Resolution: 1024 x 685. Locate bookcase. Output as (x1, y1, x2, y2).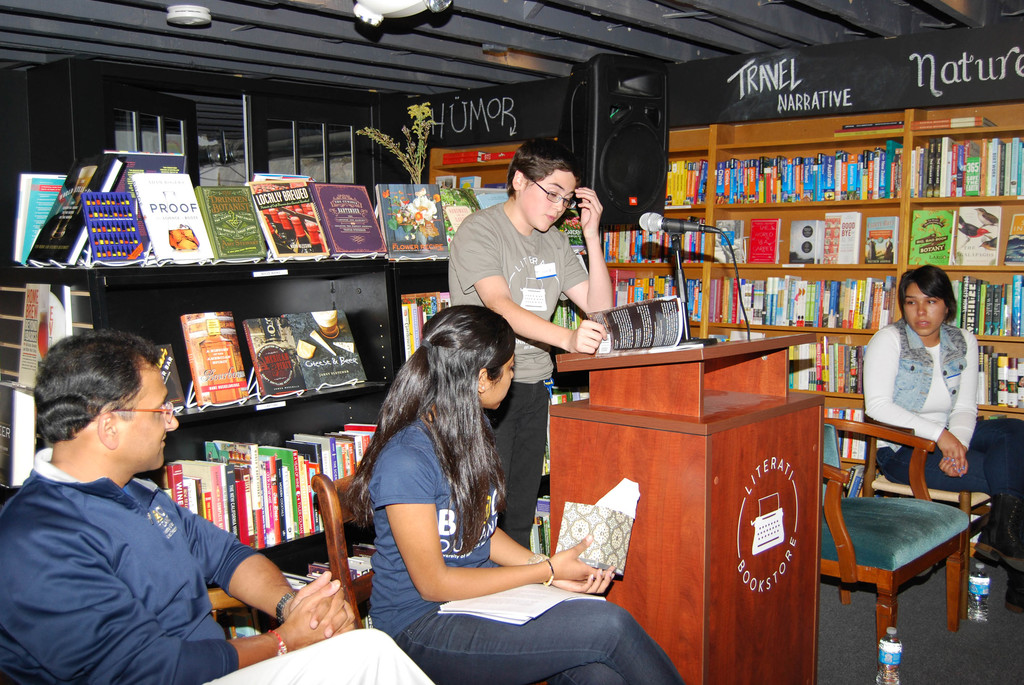
(0, 154, 578, 635).
